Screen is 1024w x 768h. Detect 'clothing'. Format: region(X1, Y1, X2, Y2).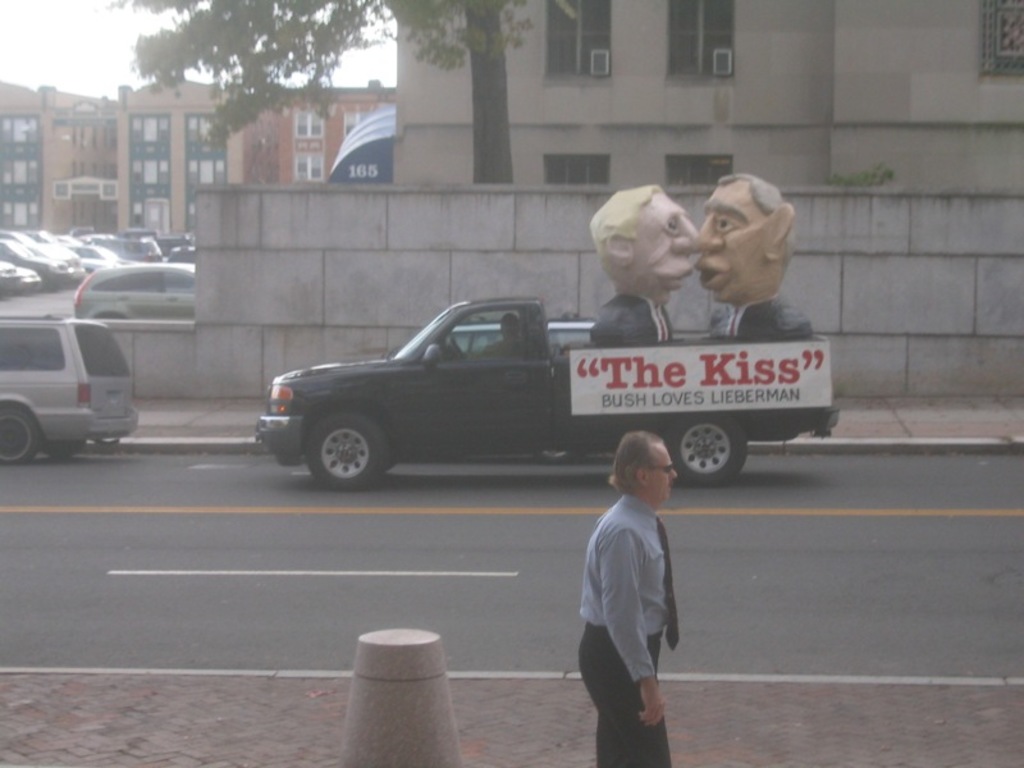
region(571, 489, 684, 767).
